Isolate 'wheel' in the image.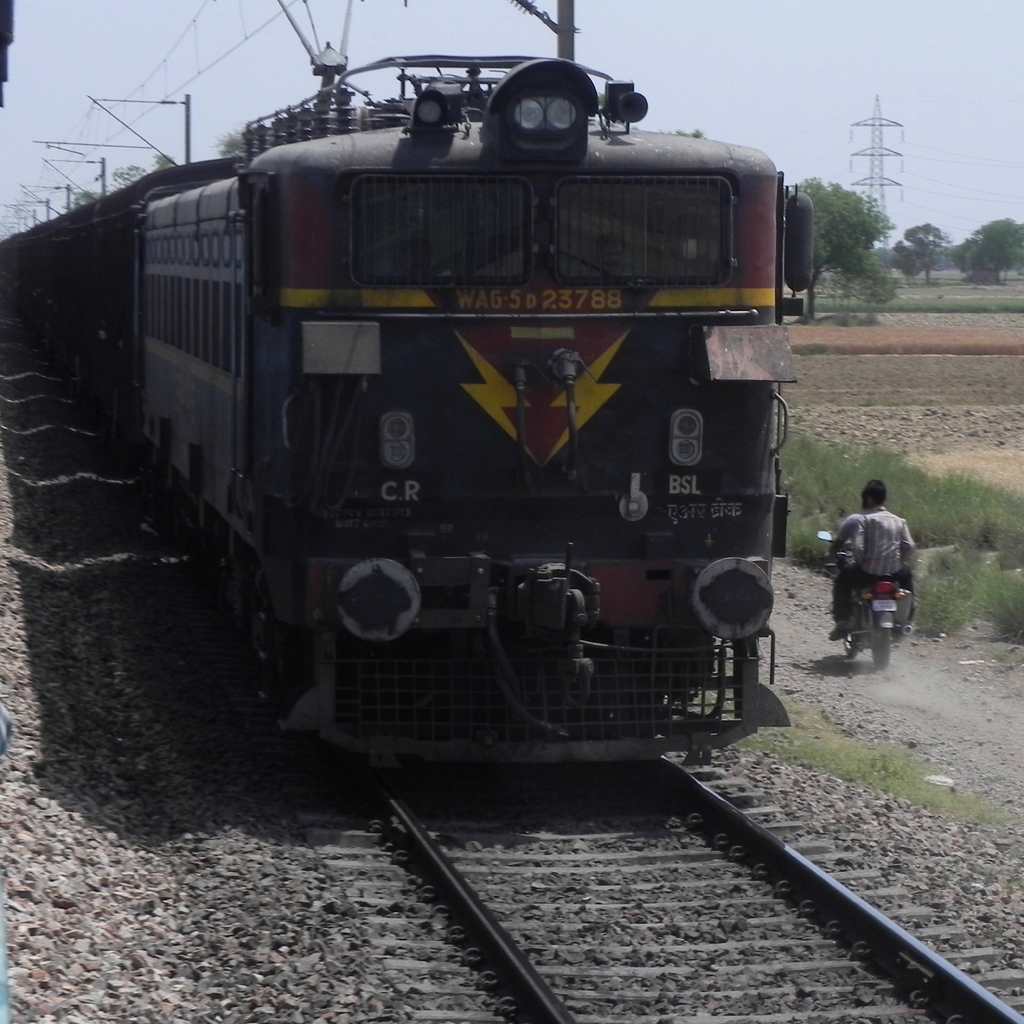
Isolated region: bbox=[844, 636, 858, 660].
